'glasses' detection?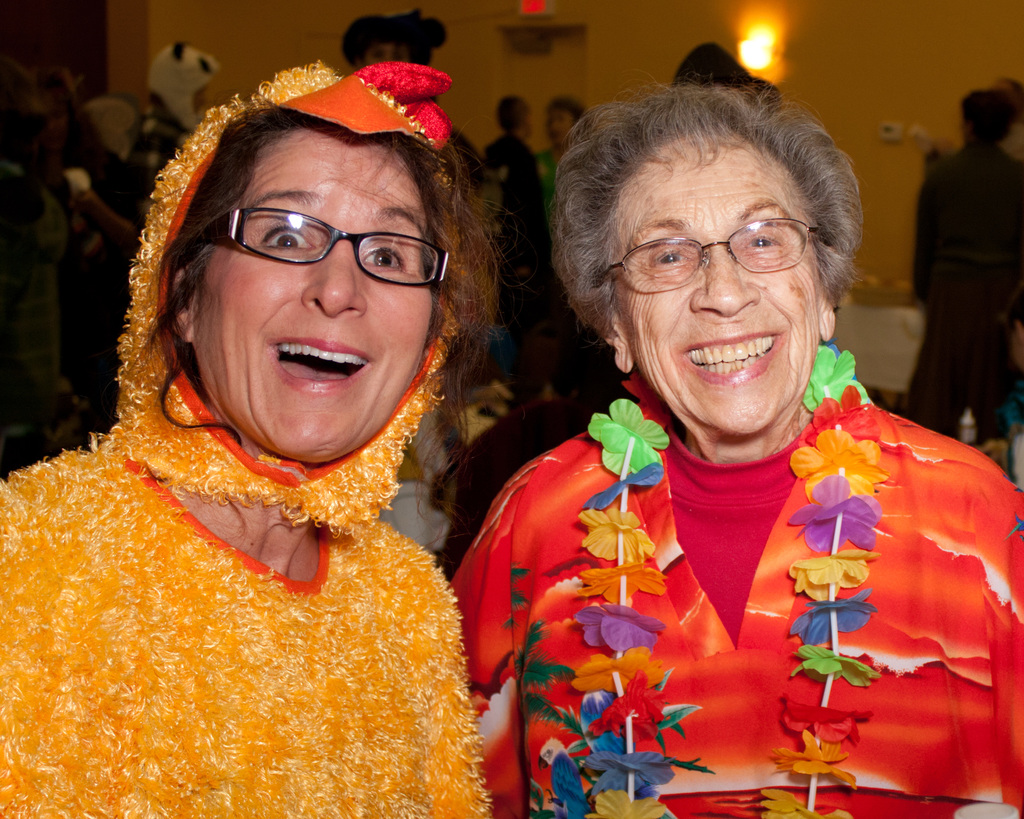
bbox(171, 205, 452, 289)
